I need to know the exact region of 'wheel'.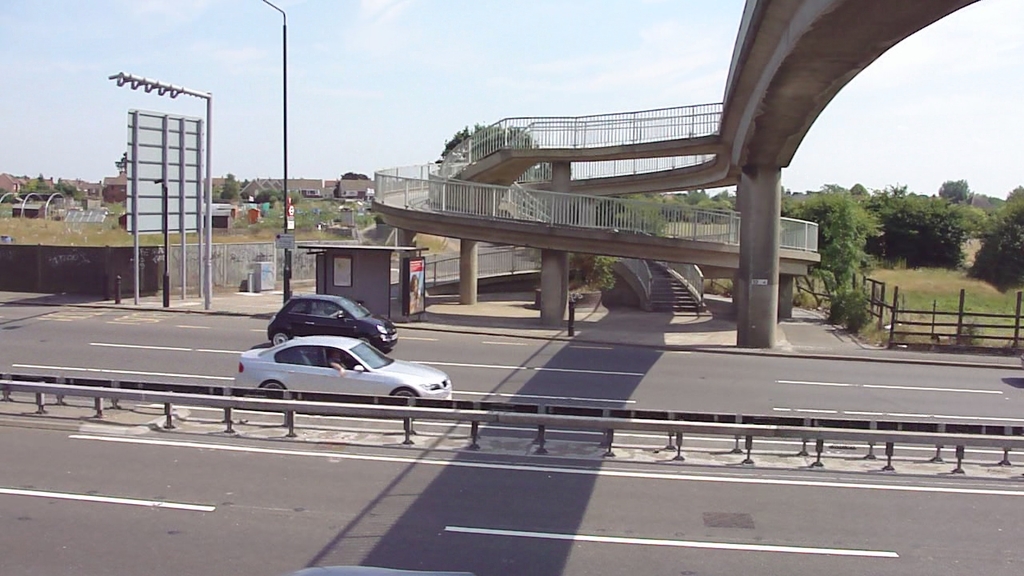
Region: (x1=260, y1=381, x2=286, y2=402).
